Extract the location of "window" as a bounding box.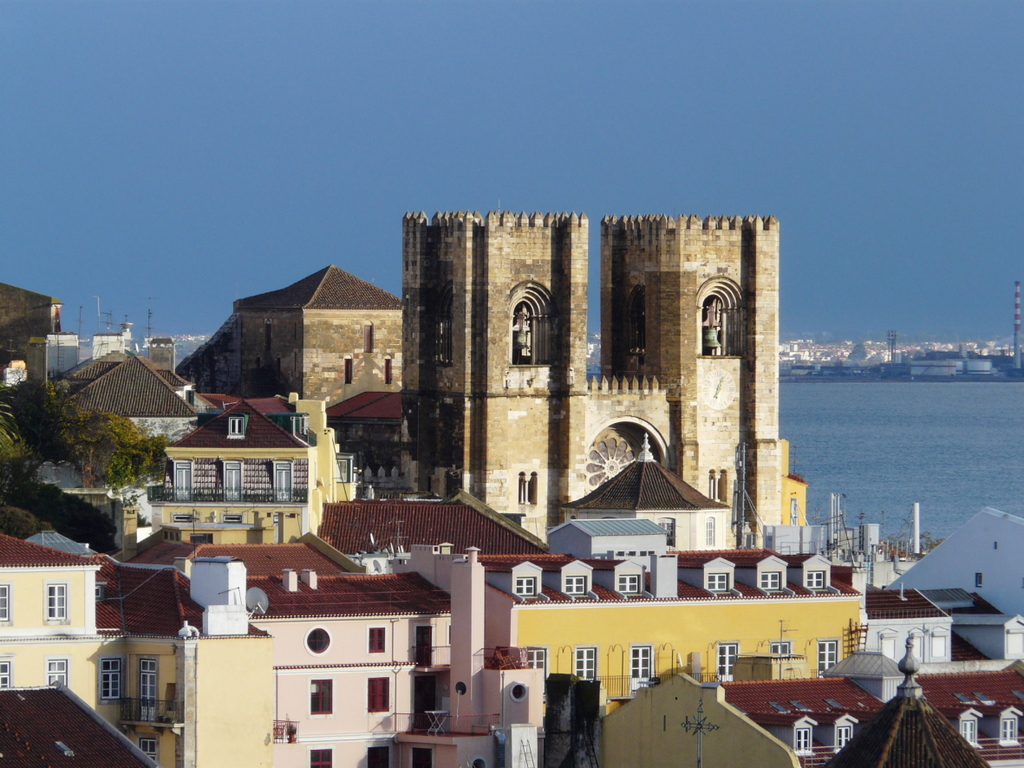
<bbox>361, 325, 371, 355</bbox>.
